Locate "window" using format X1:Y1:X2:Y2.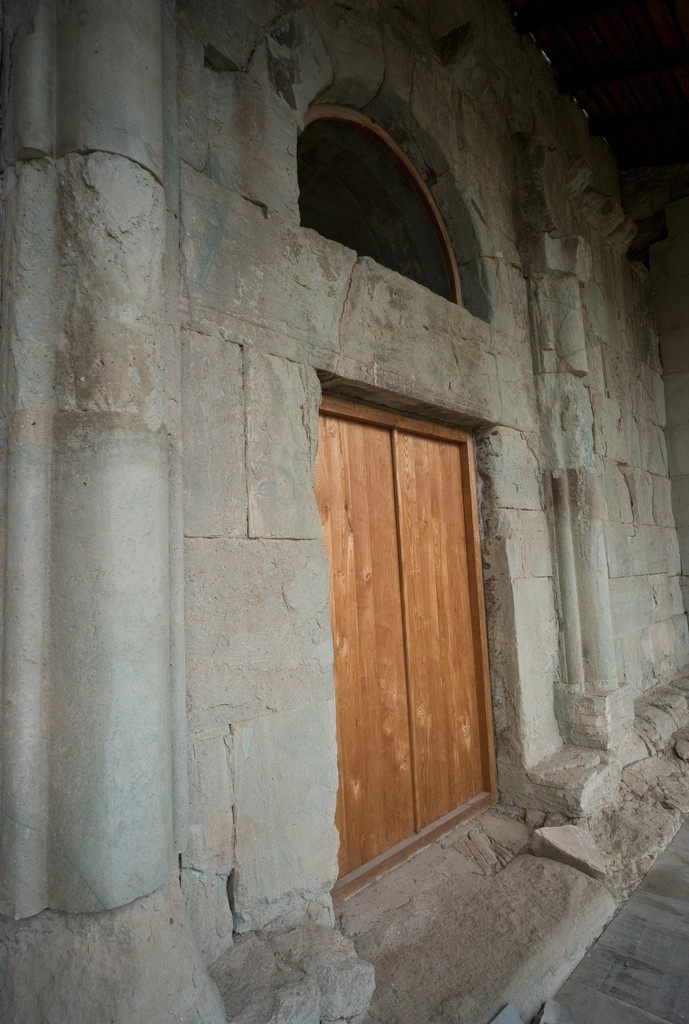
315:397:509:915.
